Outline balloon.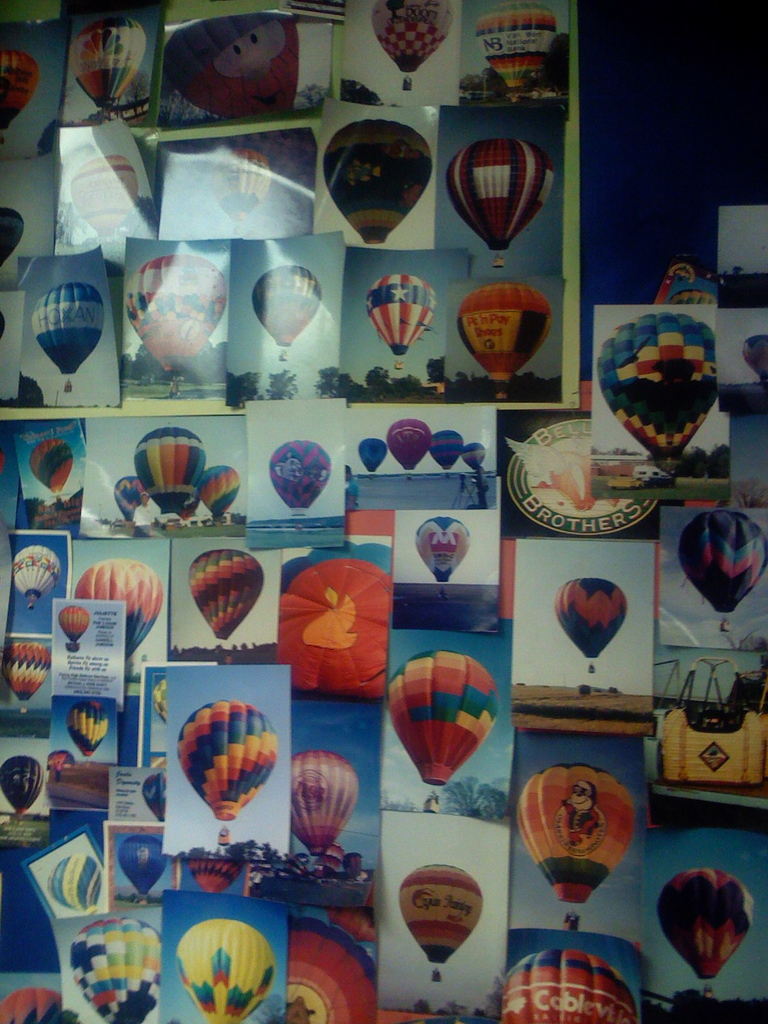
Outline: detection(29, 436, 76, 495).
